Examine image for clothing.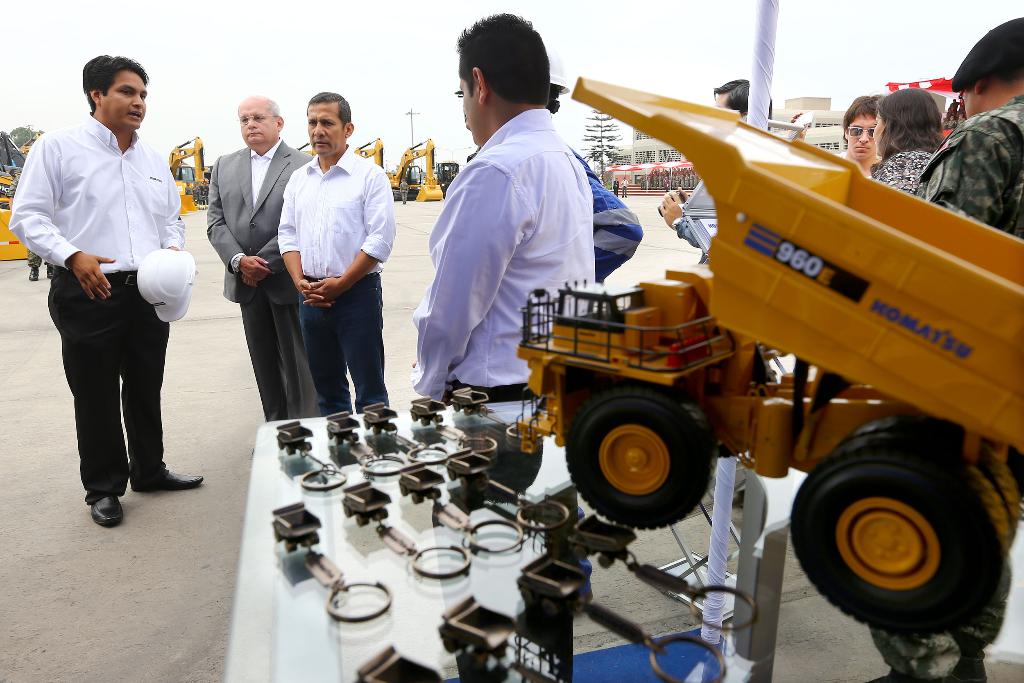
Examination result: 24 248 52 272.
